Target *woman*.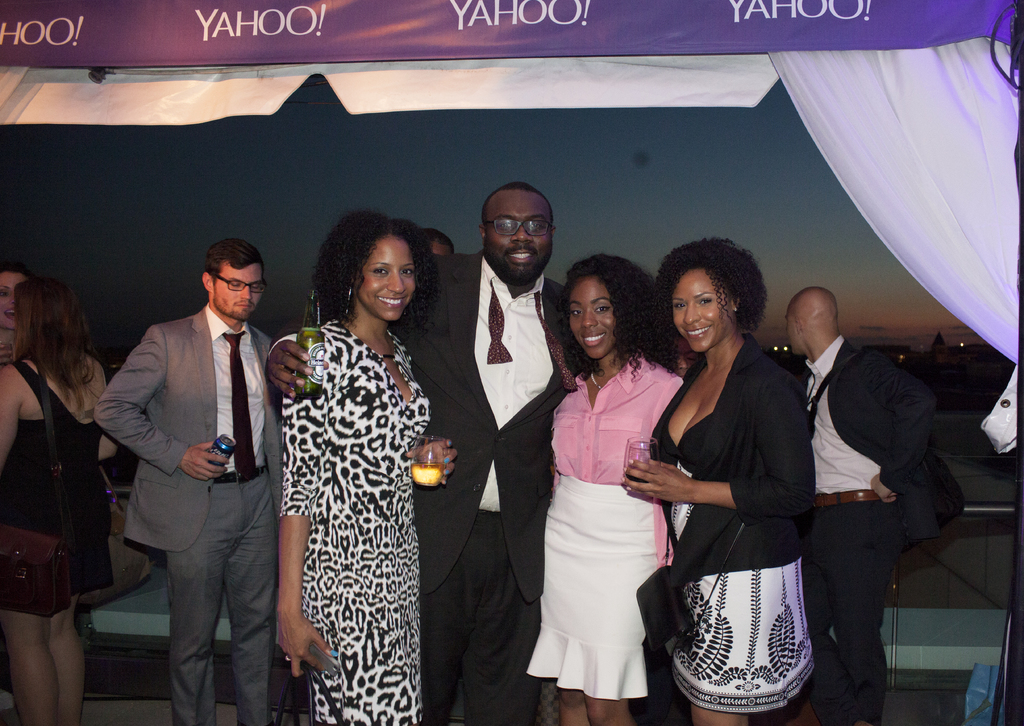
Target region: <box>0,279,121,725</box>.
